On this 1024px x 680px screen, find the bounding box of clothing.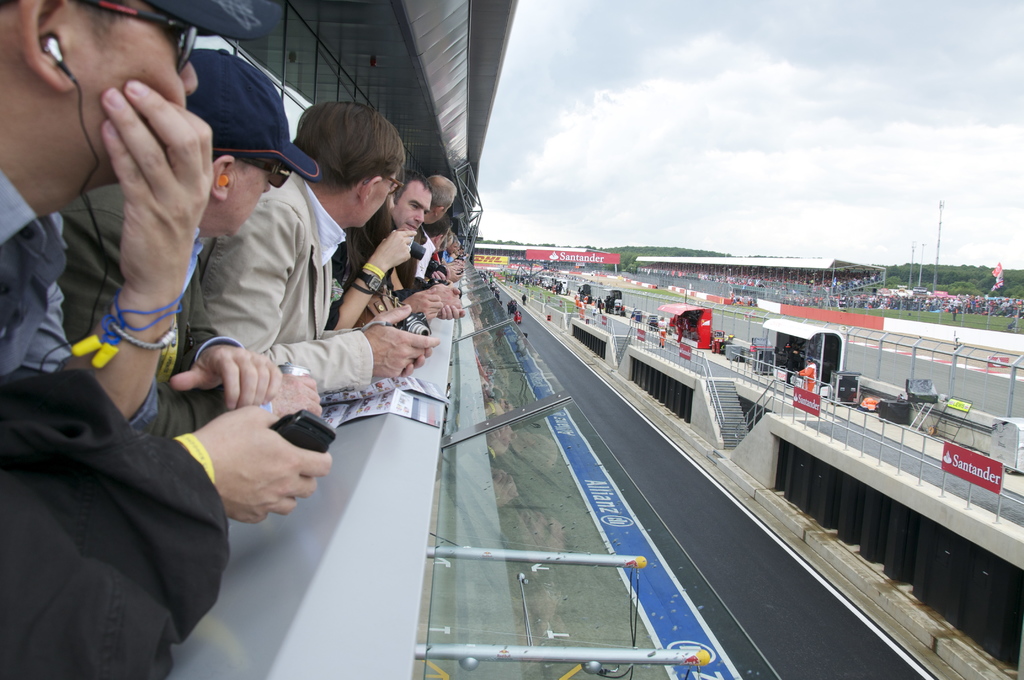
Bounding box: 786 348 799 380.
